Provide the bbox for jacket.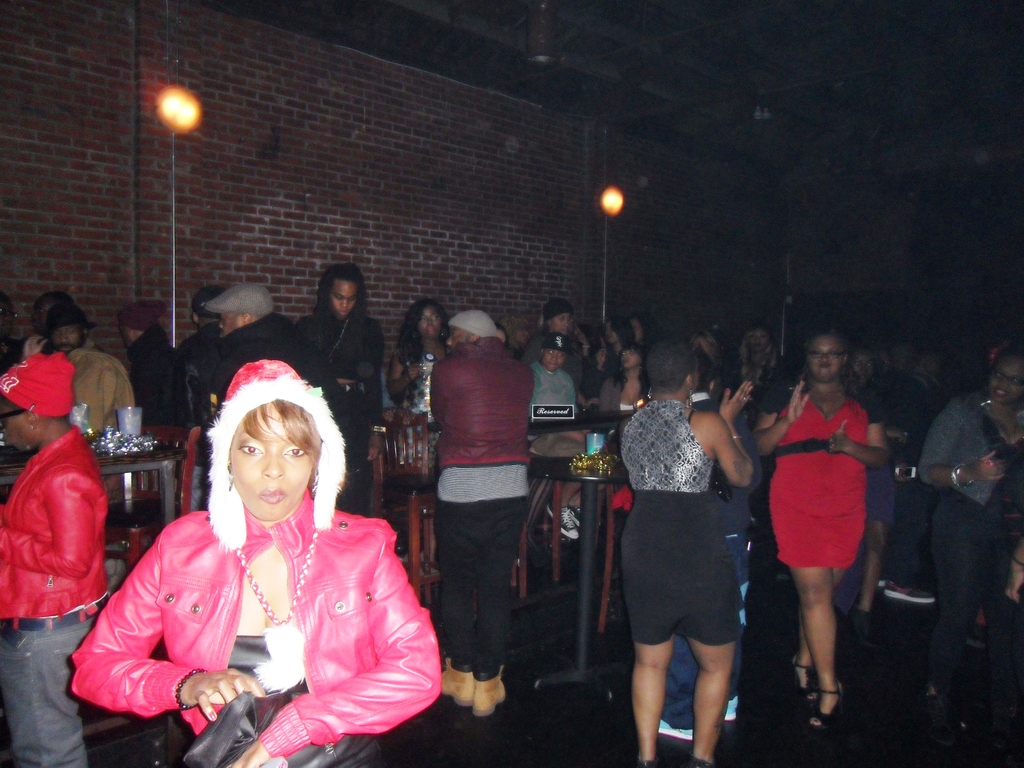
[x1=429, y1=336, x2=540, y2=467].
